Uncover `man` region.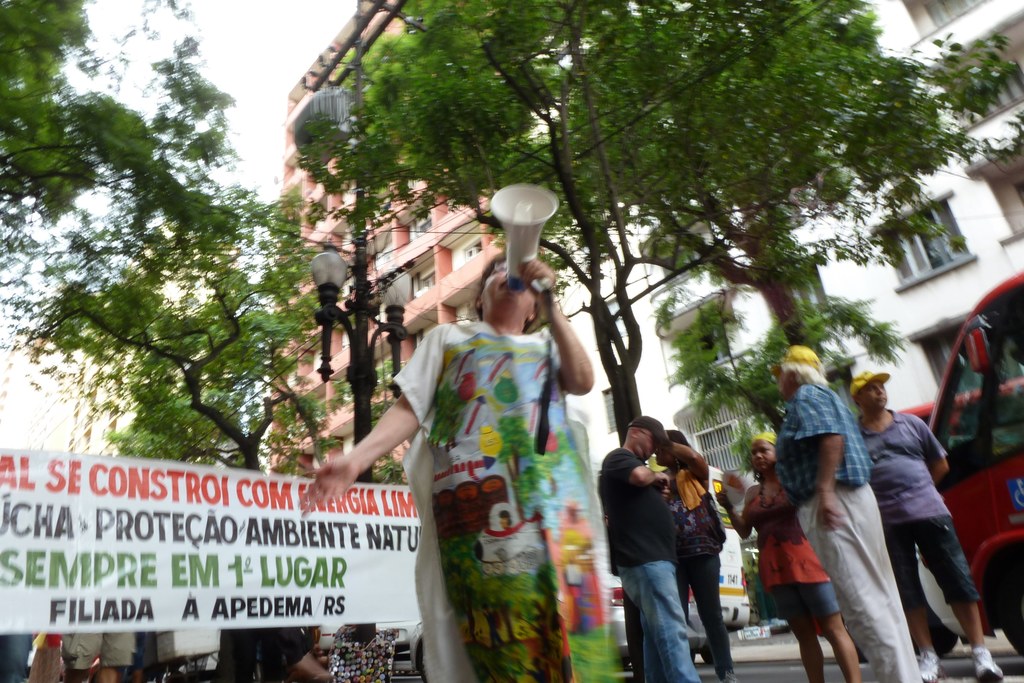
Uncovered: detection(597, 410, 705, 682).
